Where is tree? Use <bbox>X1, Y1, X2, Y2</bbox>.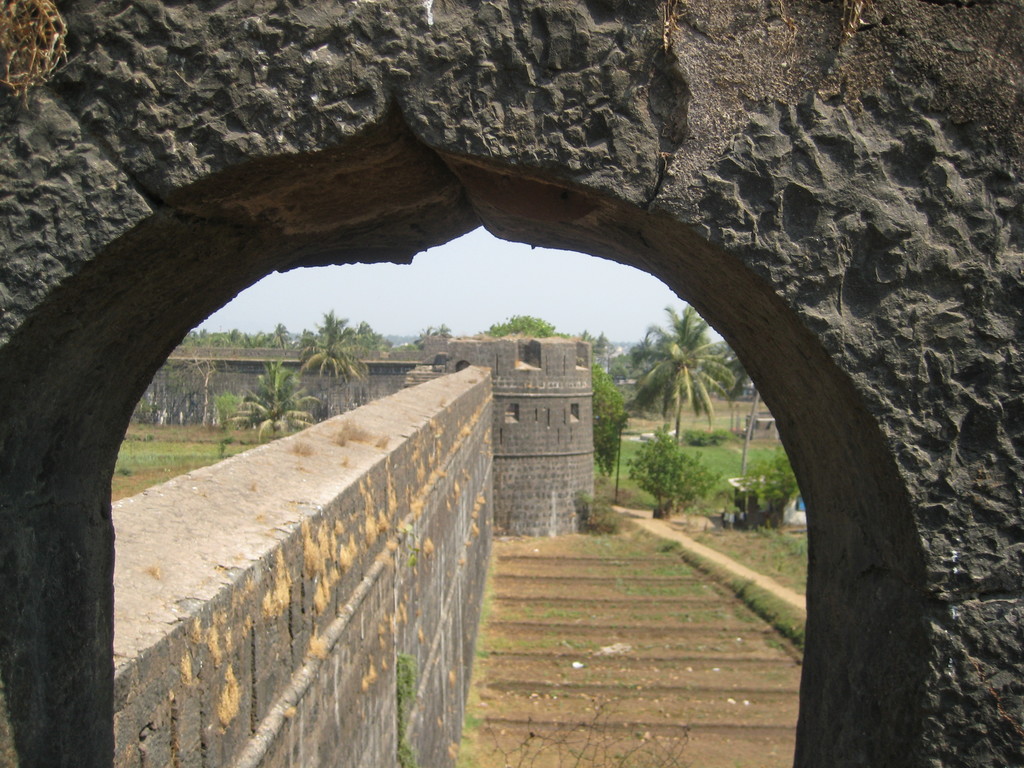
<bbox>180, 346, 237, 435</bbox>.
